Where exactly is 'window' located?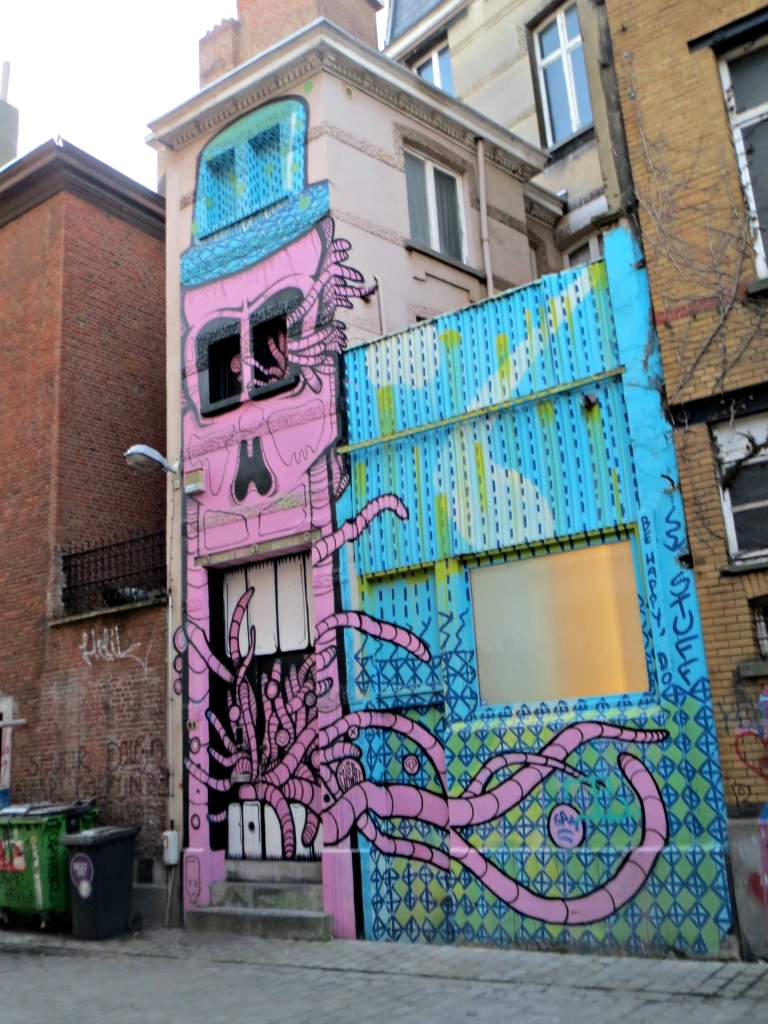
Its bounding box is box=[569, 233, 607, 267].
